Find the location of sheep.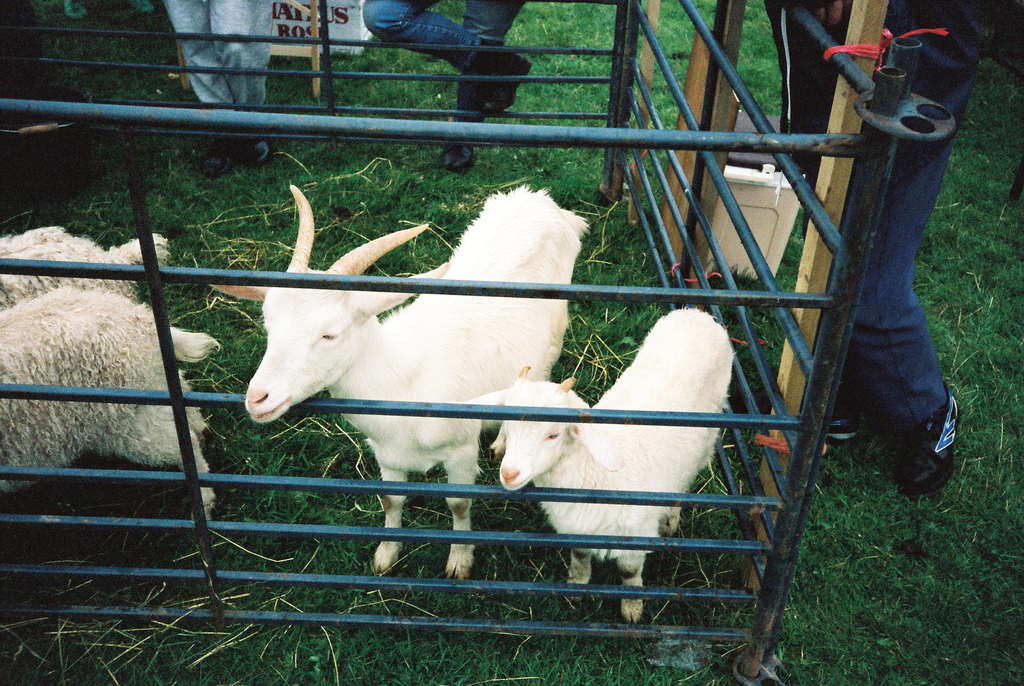
Location: [0,230,166,298].
